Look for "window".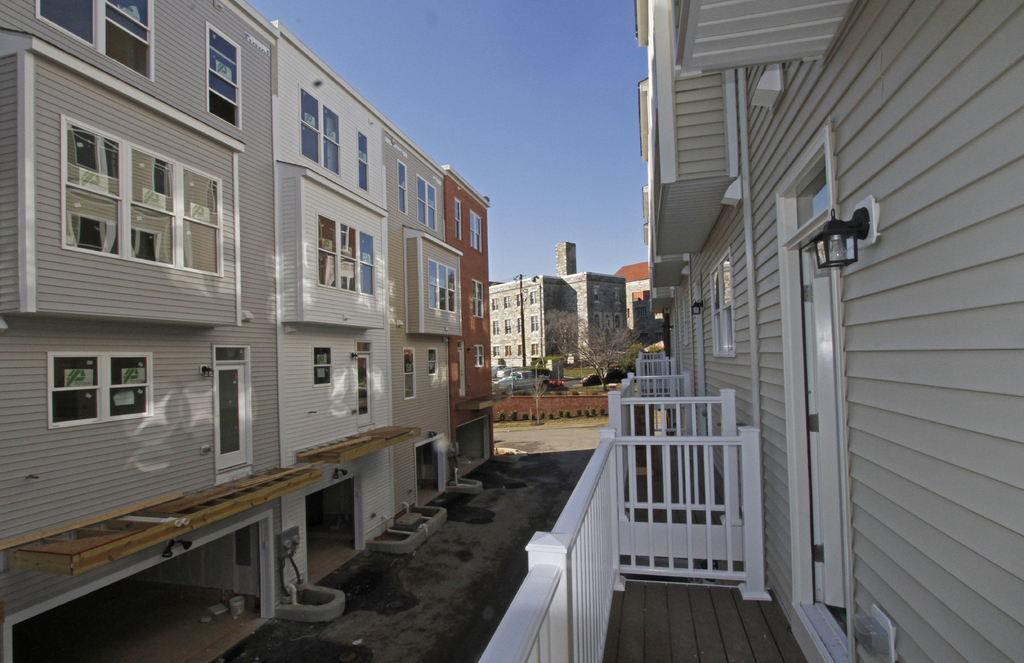
Found: BBox(47, 358, 158, 420).
